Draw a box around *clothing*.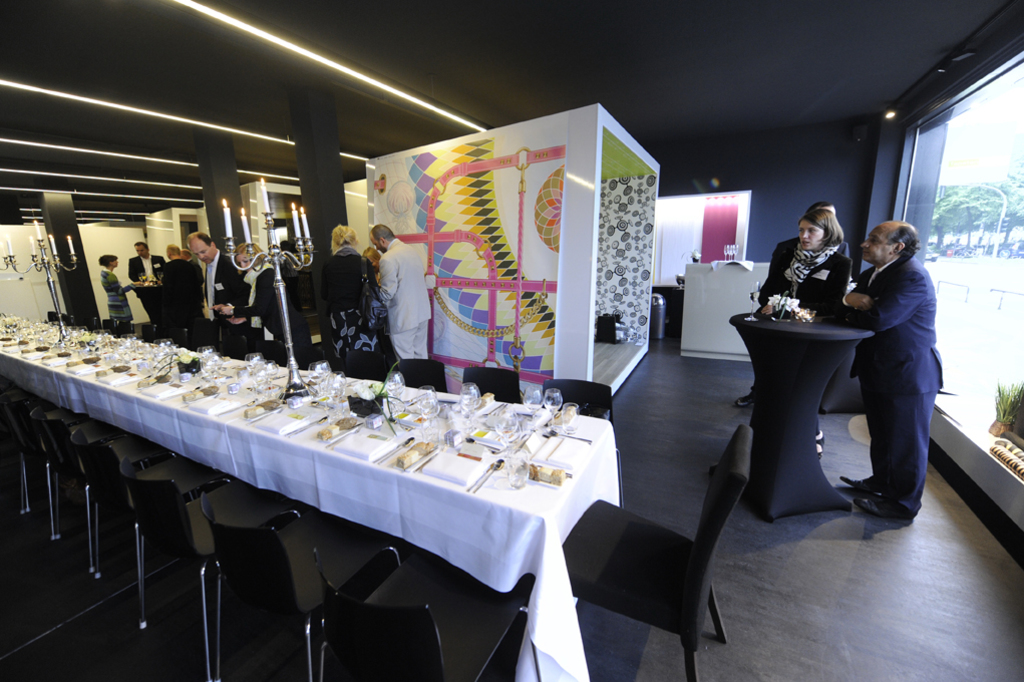
159/259/202/328.
